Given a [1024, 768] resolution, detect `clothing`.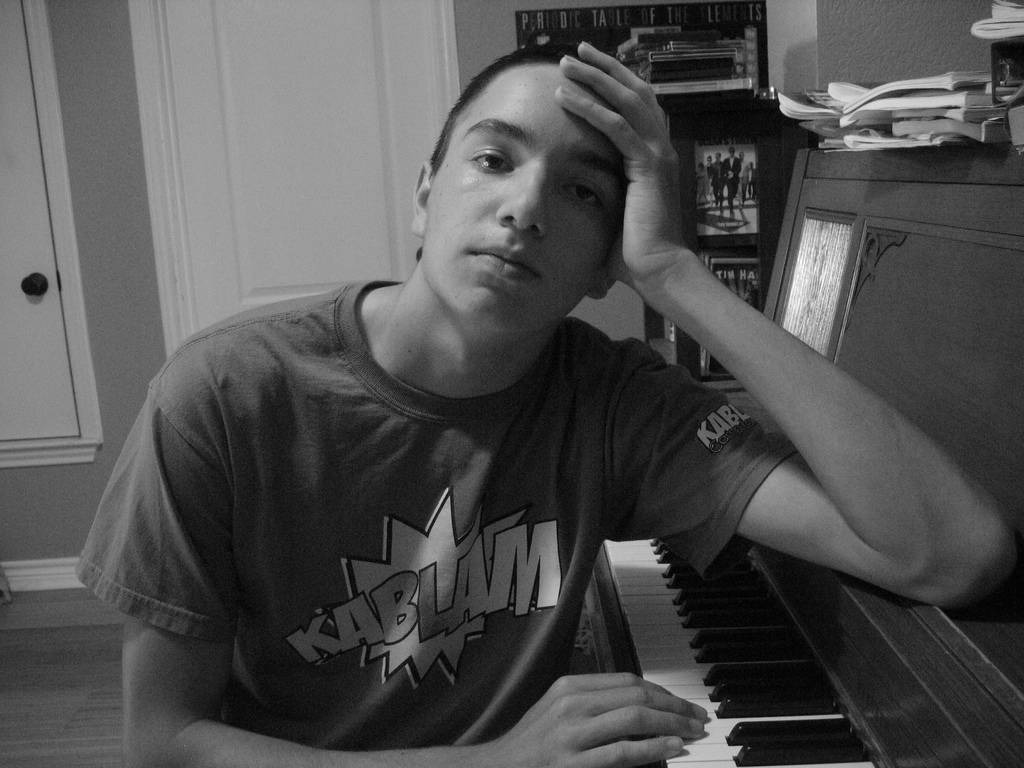
bbox=[72, 276, 799, 748].
